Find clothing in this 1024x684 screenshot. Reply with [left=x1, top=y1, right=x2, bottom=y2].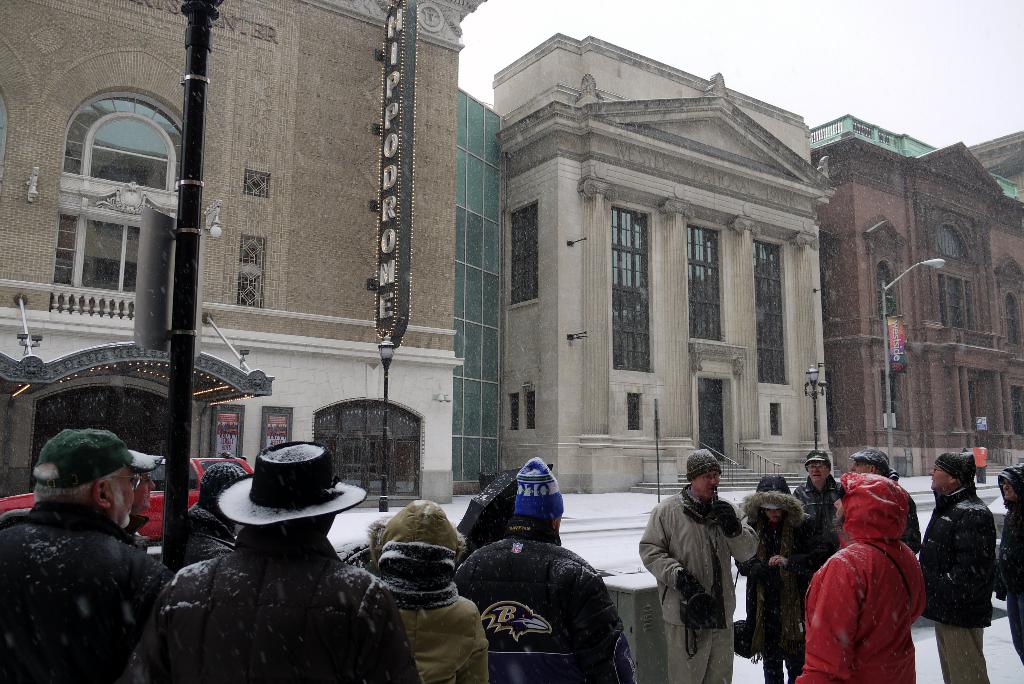
[left=636, top=446, right=764, bottom=683].
